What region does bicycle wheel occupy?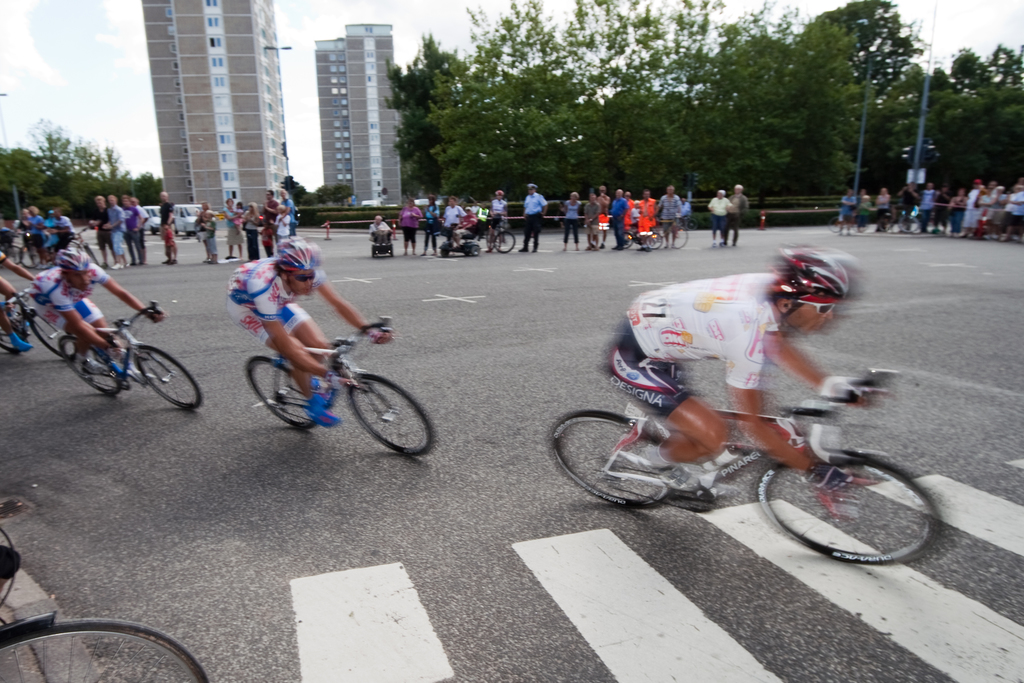
bbox(347, 372, 436, 457).
